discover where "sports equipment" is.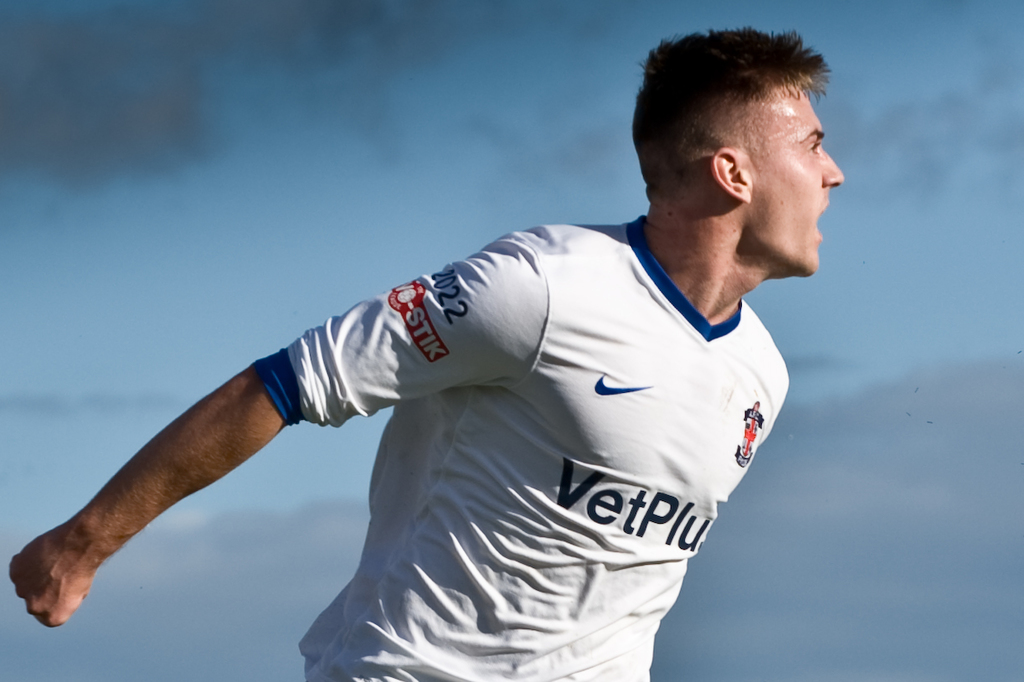
Discovered at [255,215,791,681].
